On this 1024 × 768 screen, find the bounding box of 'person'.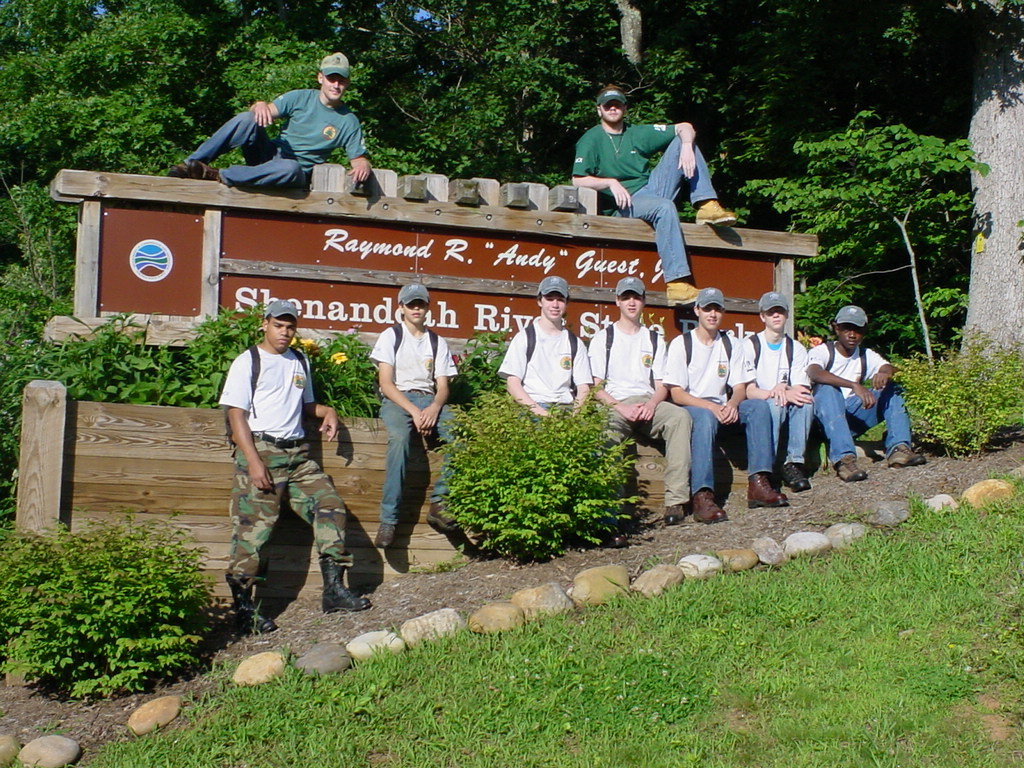
Bounding box: [375, 292, 474, 545].
